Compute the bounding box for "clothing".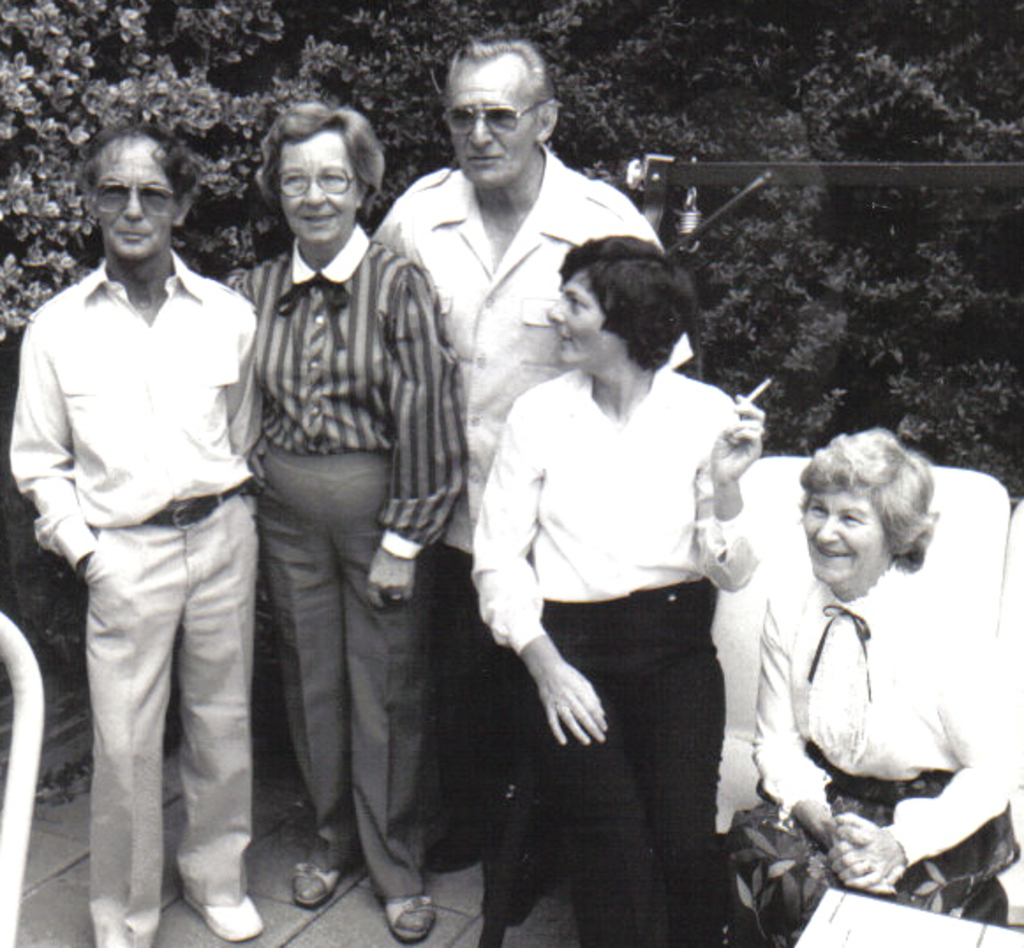
BBox(728, 534, 1020, 922).
